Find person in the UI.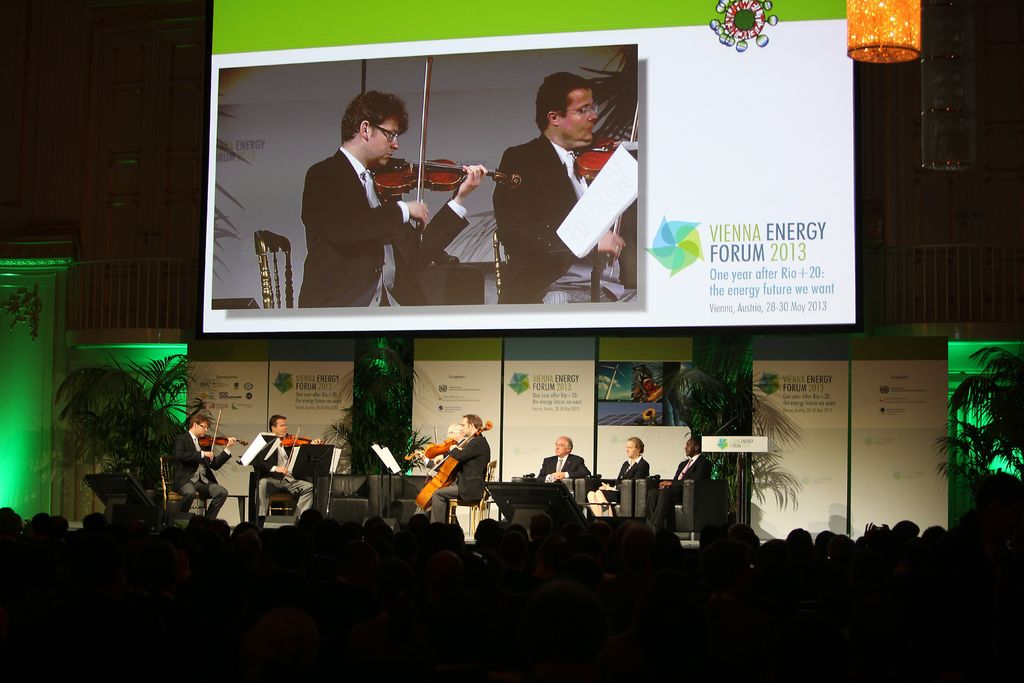
UI element at select_region(445, 412, 493, 534).
